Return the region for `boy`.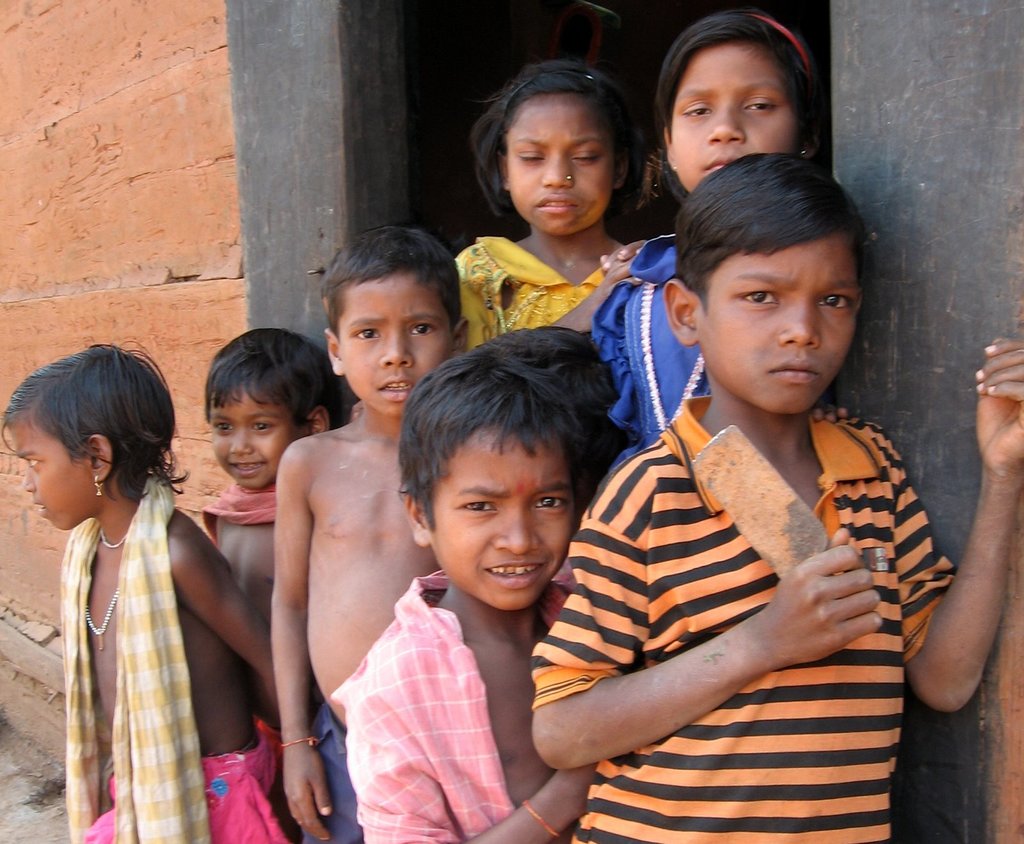
[534,154,1023,843].
